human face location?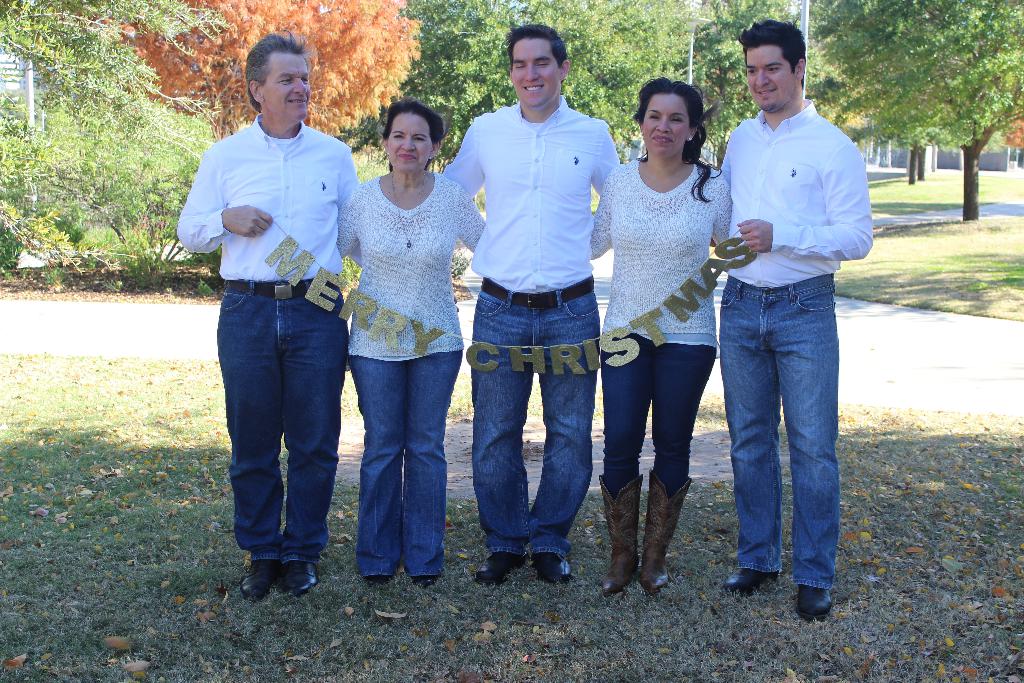
box(263, 55, 312, 120)
